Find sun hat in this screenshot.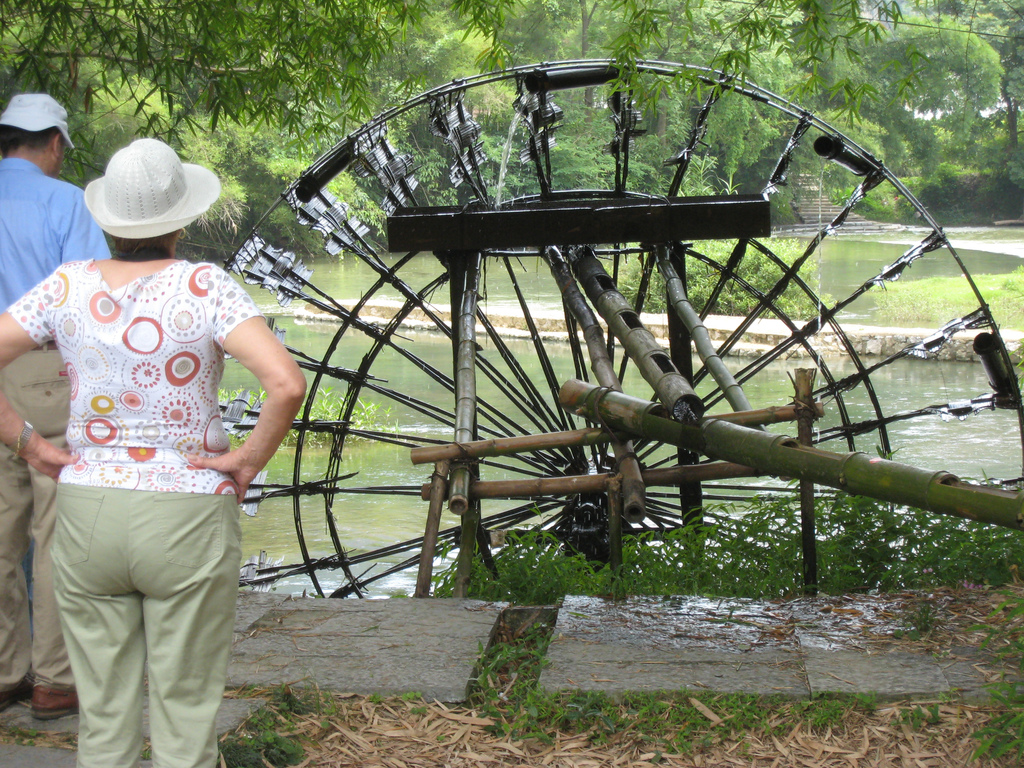
The bounding box for sun hat is bbox(1, 90, 77, 150).
